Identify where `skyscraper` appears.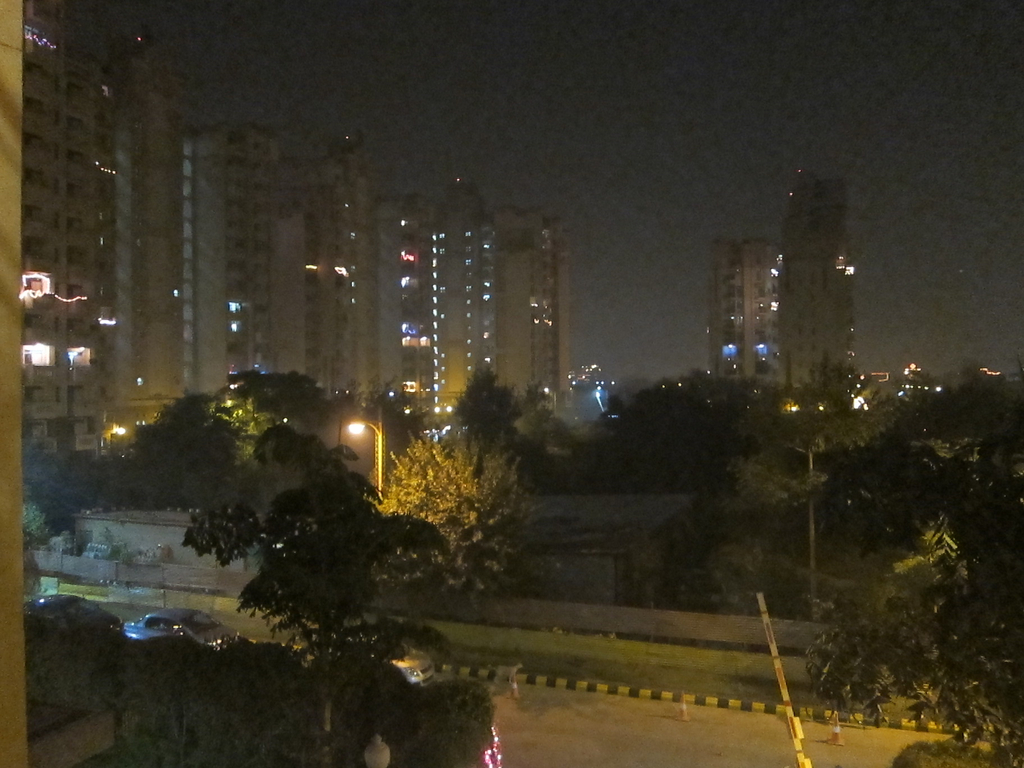
Appears at <box>713,234,791,373</box>.
